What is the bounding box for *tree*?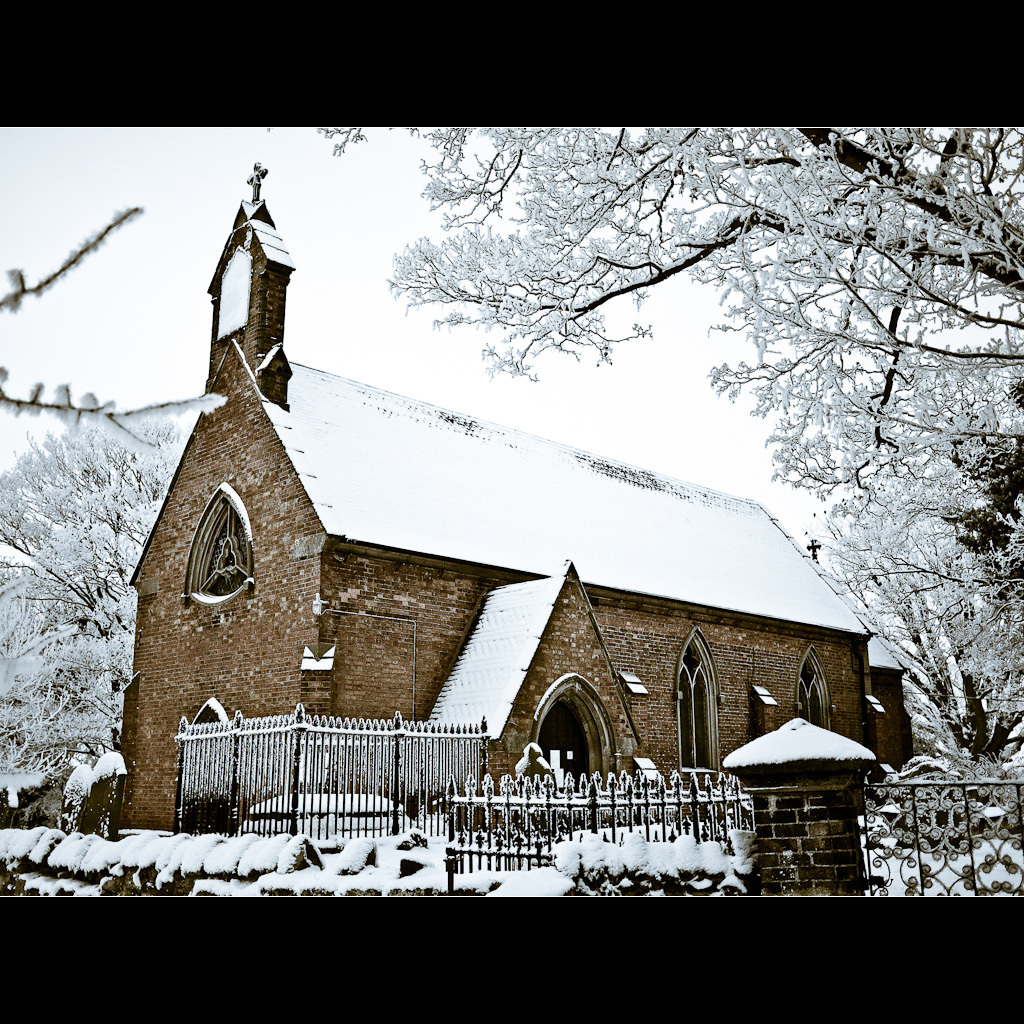
[308,121,1023,772].
